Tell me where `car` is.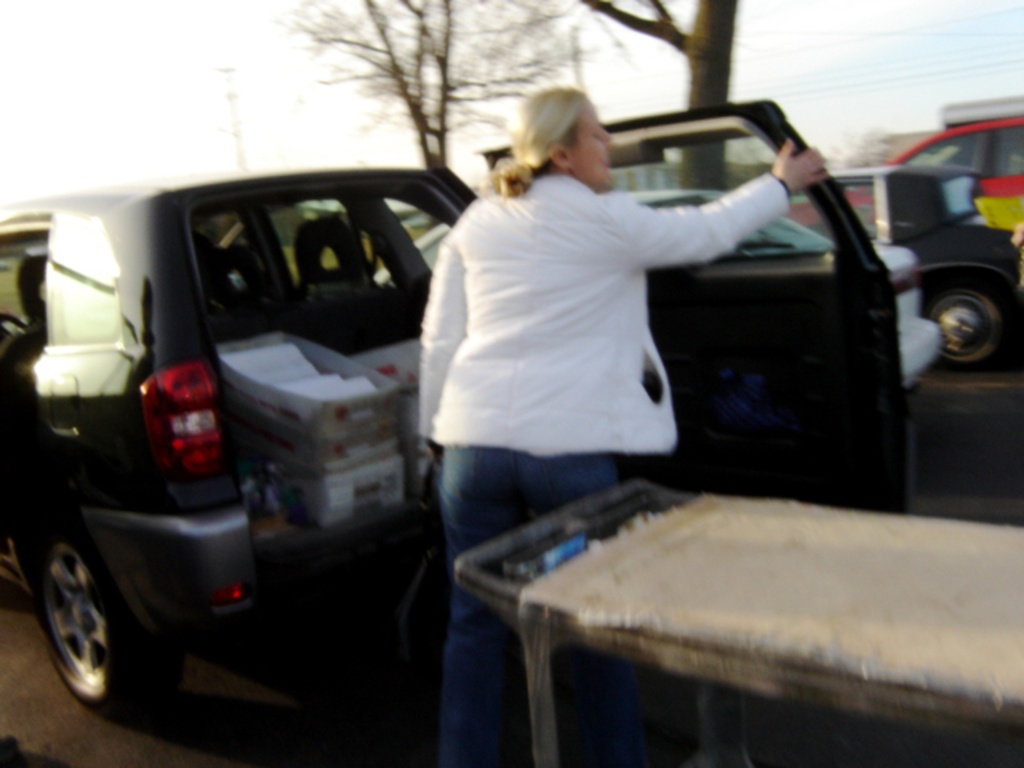
`car` is at bbox(11, 147, 504, 734).
